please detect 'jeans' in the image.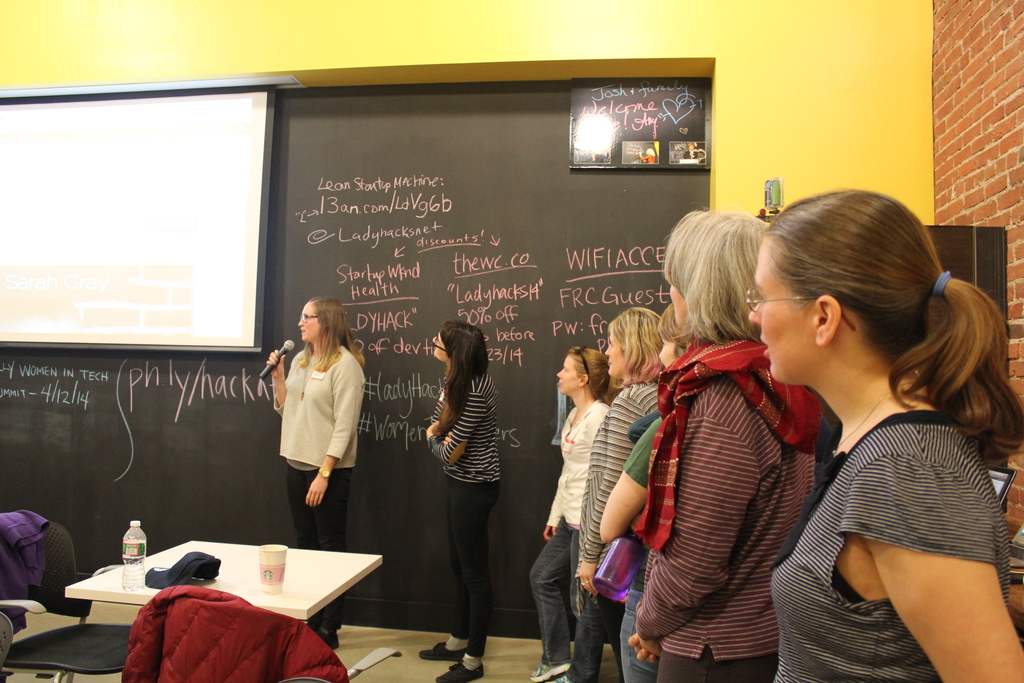
bbox(578, 588, 619, 680).
